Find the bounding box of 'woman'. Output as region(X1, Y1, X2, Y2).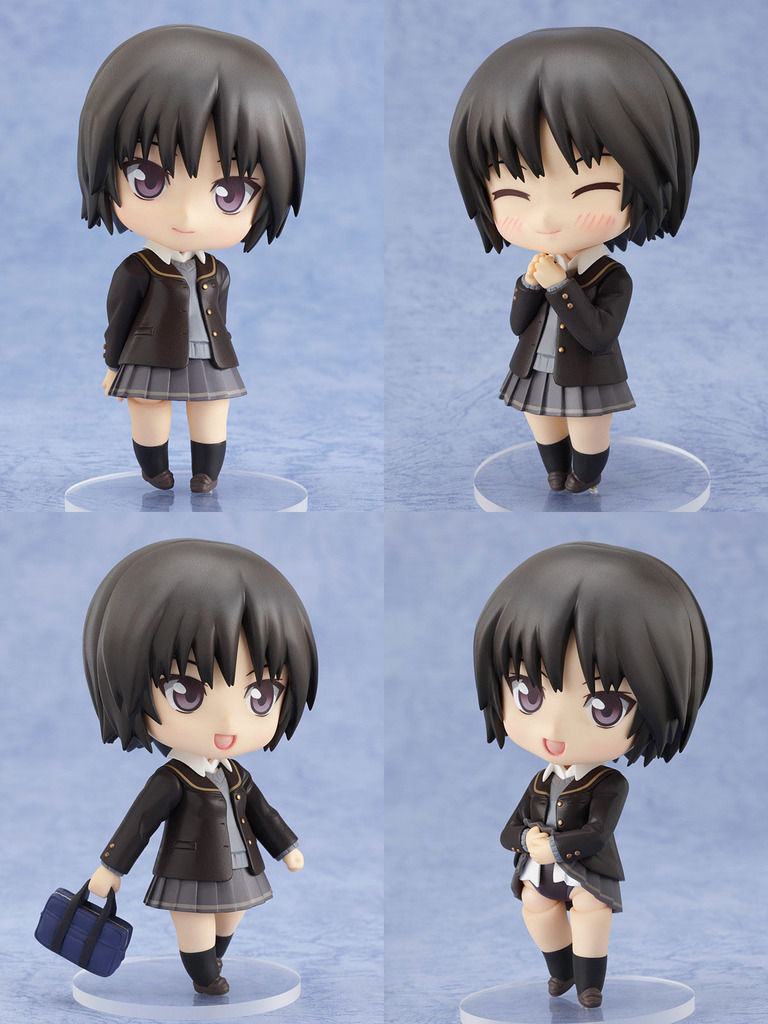
region(448, 27, 700, 495).
